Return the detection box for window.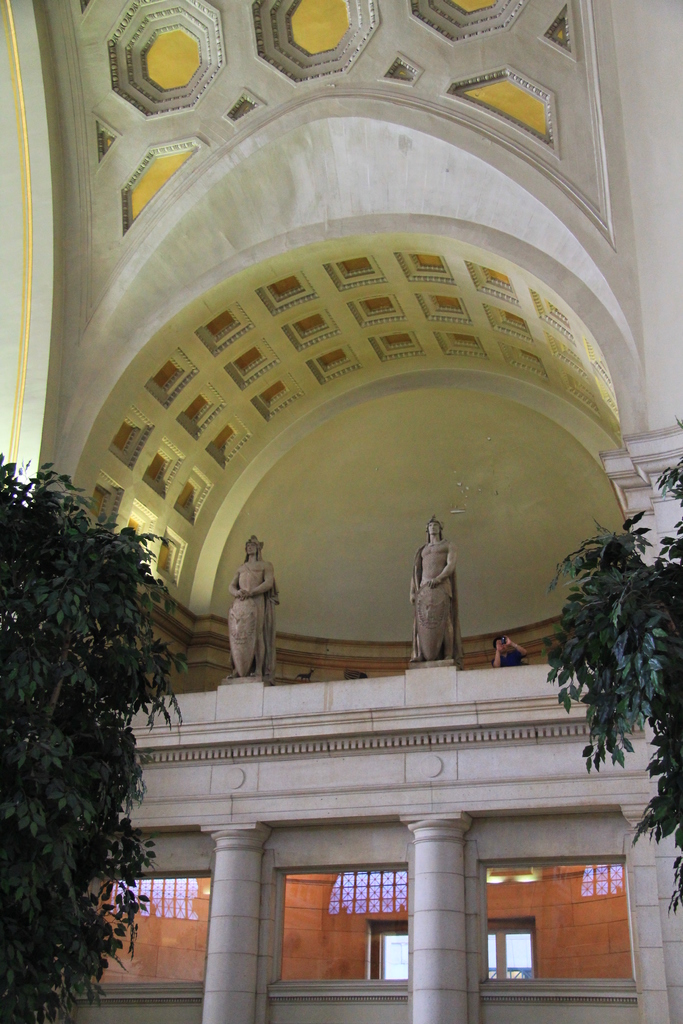
365 924 409 979.
